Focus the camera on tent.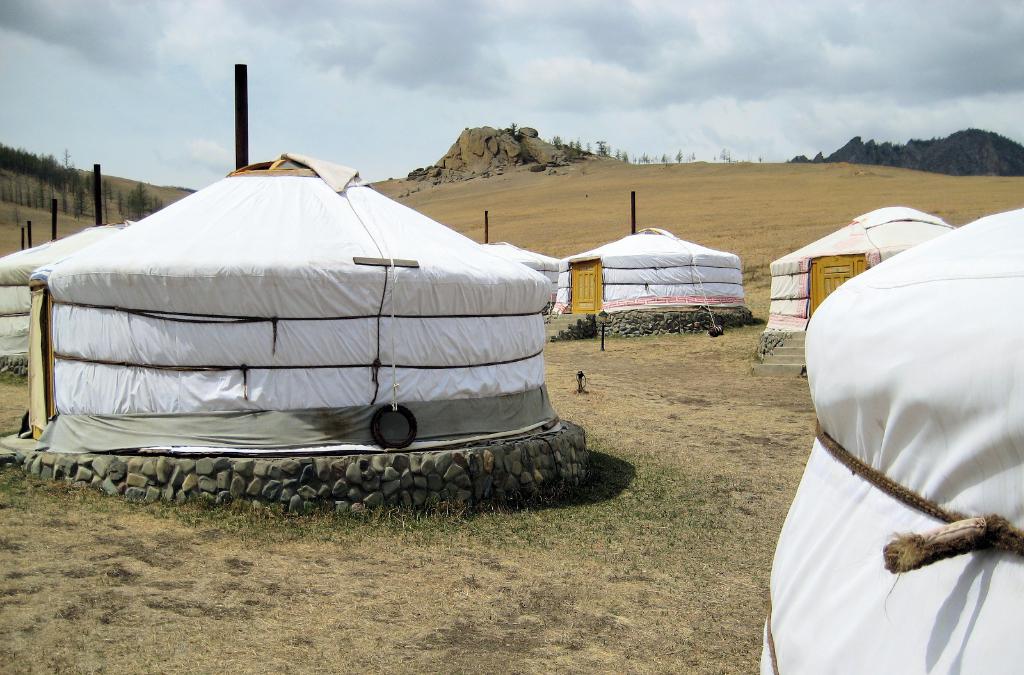
Focus region: pyautogui.locateOnScreen(0, 217, 132, 365).
